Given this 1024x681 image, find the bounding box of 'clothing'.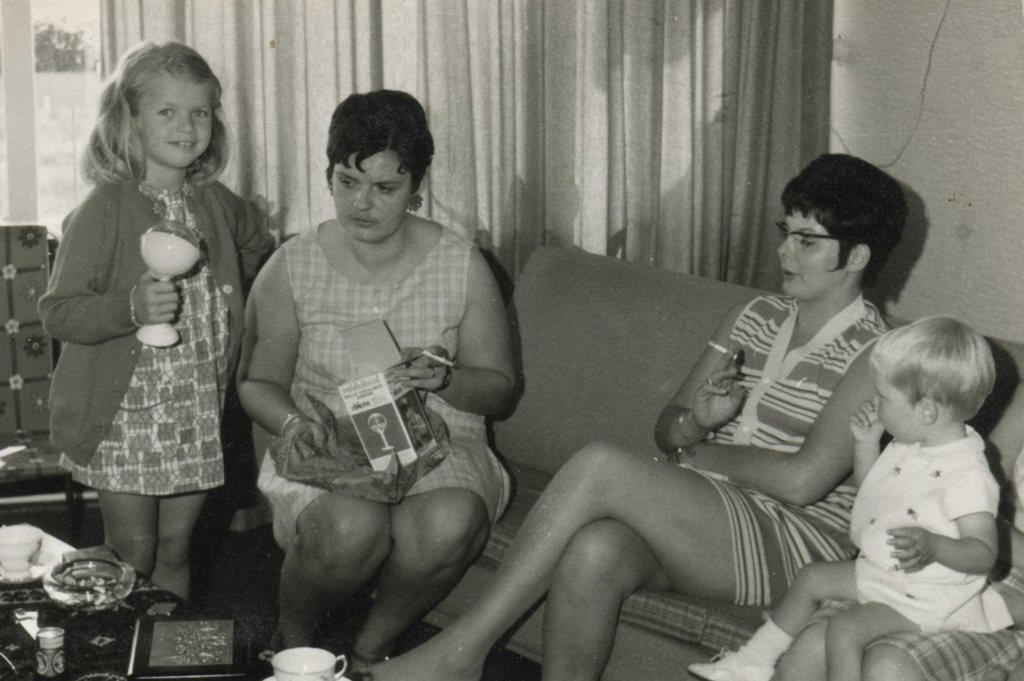
(x1=678, y1=292, x2=890, y2=610).
